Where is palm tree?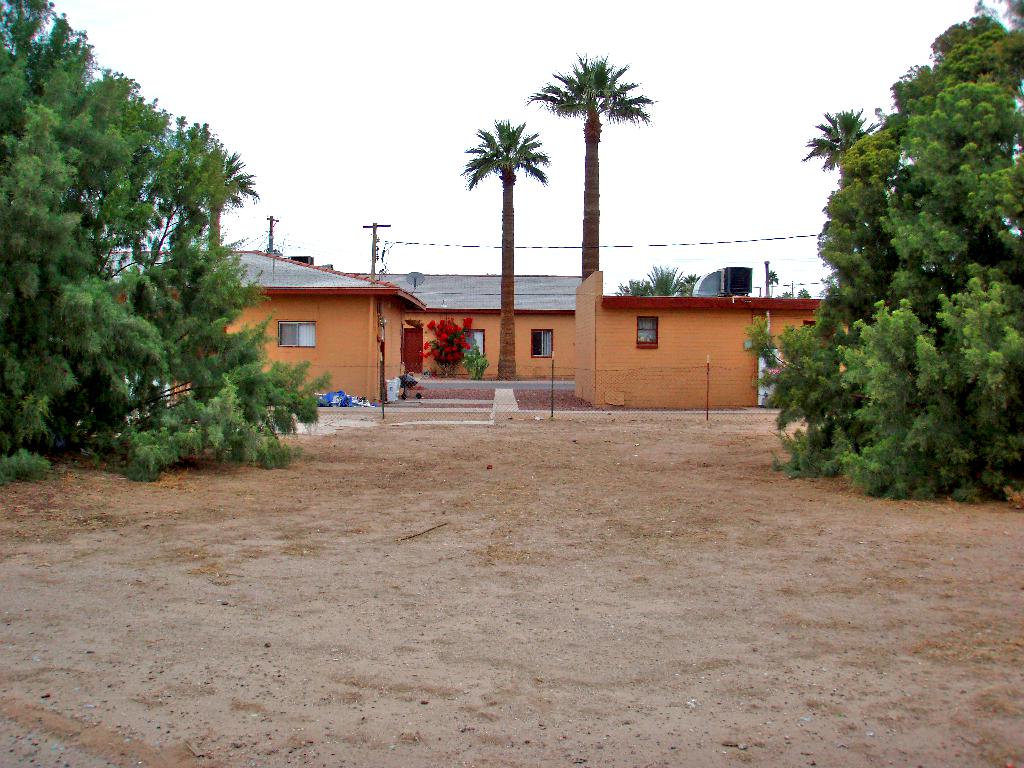
region(528, 58, 653, 285).
